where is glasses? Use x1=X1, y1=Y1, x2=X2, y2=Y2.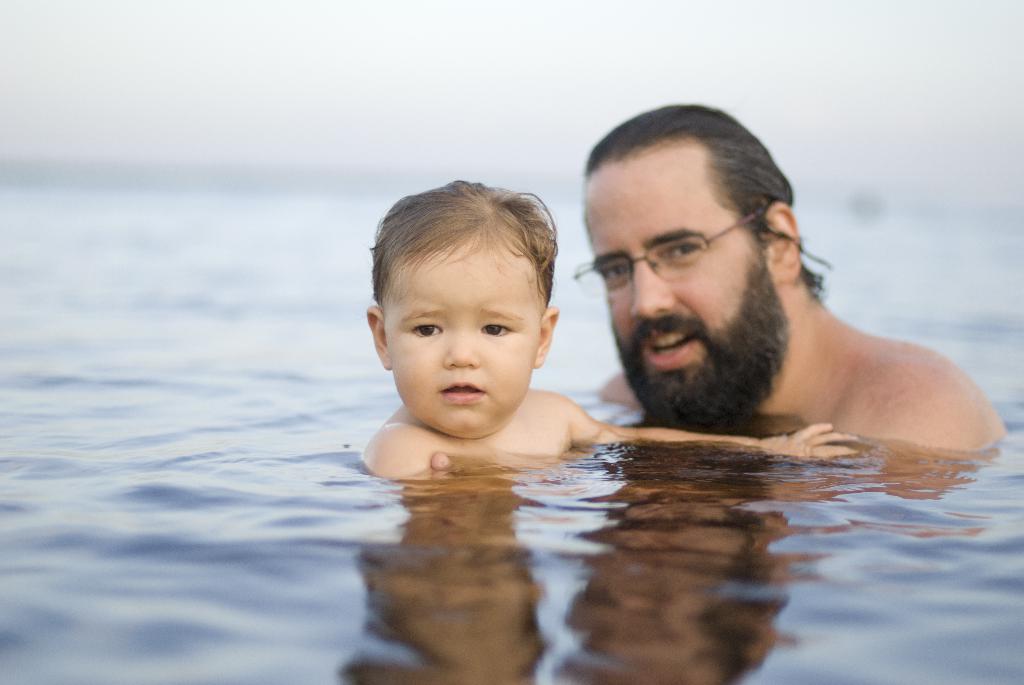
x1=586, y1=213, x2=782, y2=294.
